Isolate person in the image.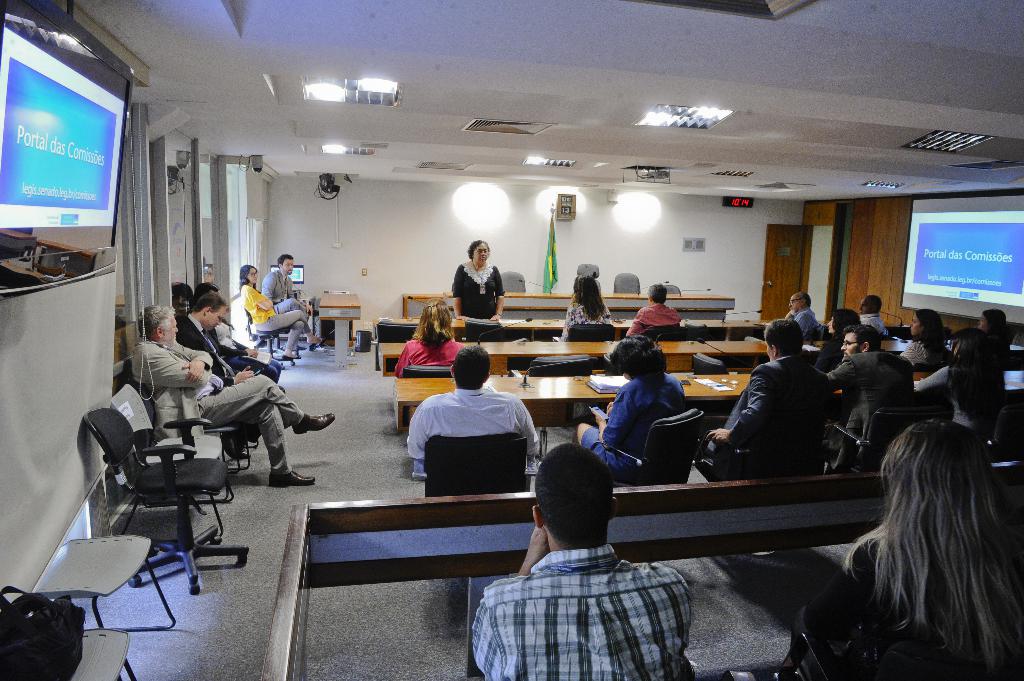
Isolated region: Rect(387, 298, 466, 382).
